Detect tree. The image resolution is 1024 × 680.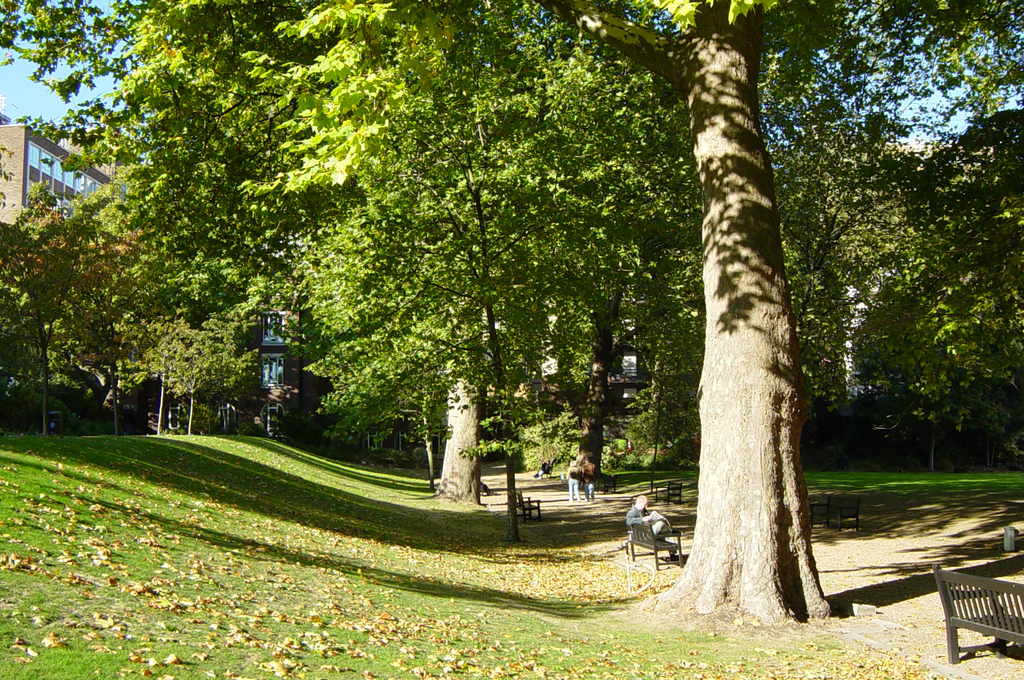
left=11, top=161, right=231, bottom=451.
